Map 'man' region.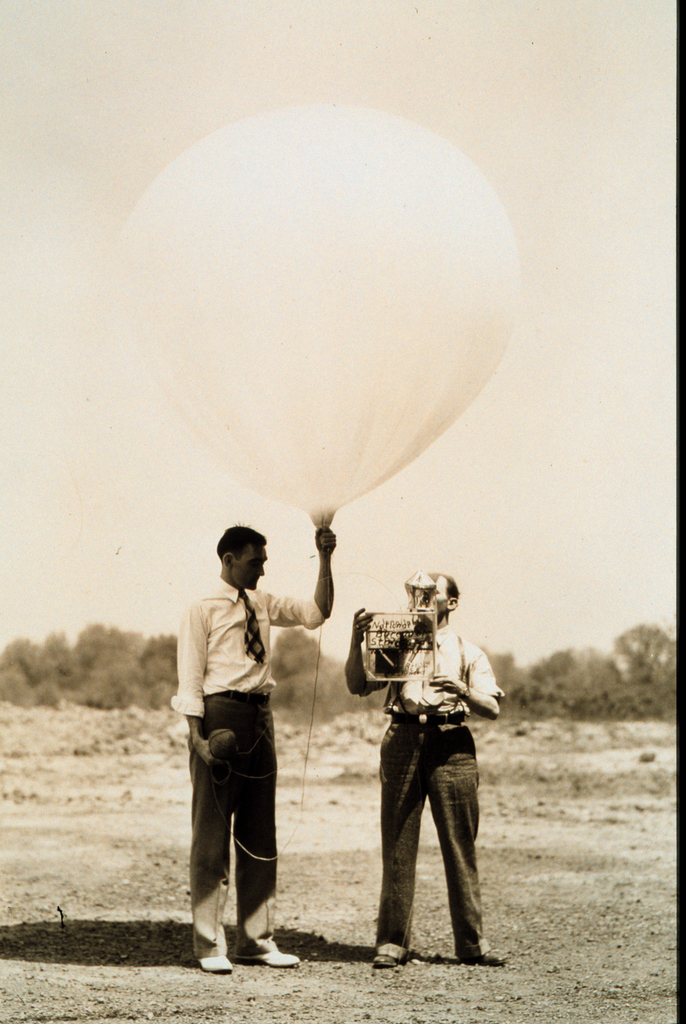
Mapped to BBox(343, 561, 503, 974).
